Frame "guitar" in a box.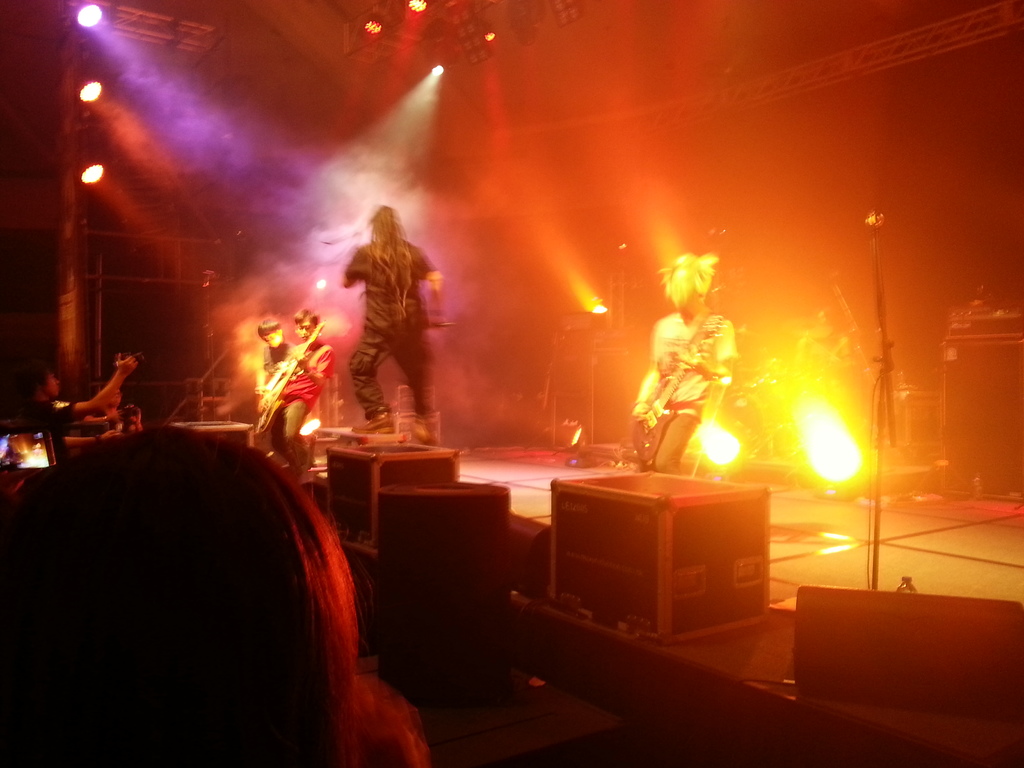
629/333/692/467.
